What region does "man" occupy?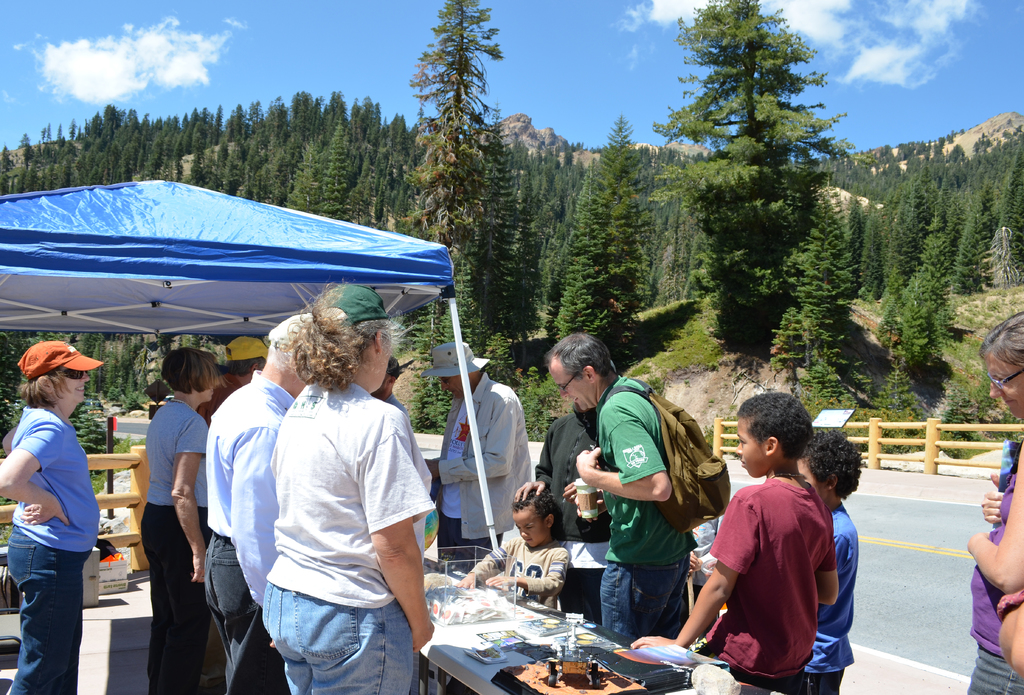
bbox=(195, 336, 268, 423).
